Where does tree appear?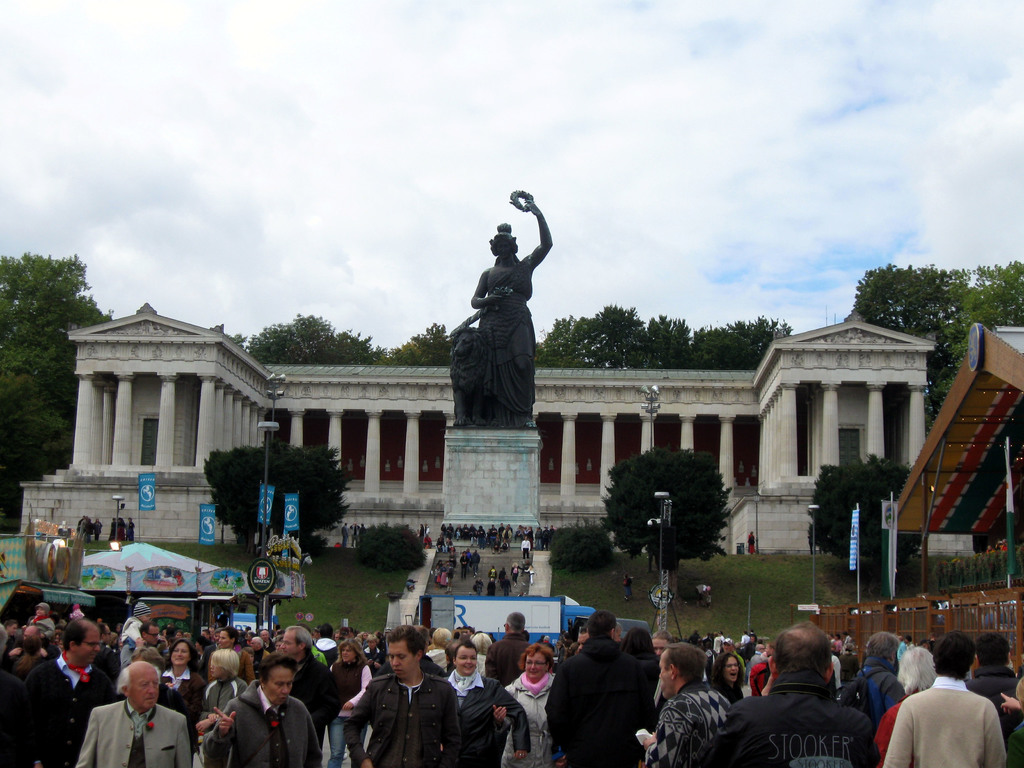
Appears at box=[810, 463, 918, 569].
